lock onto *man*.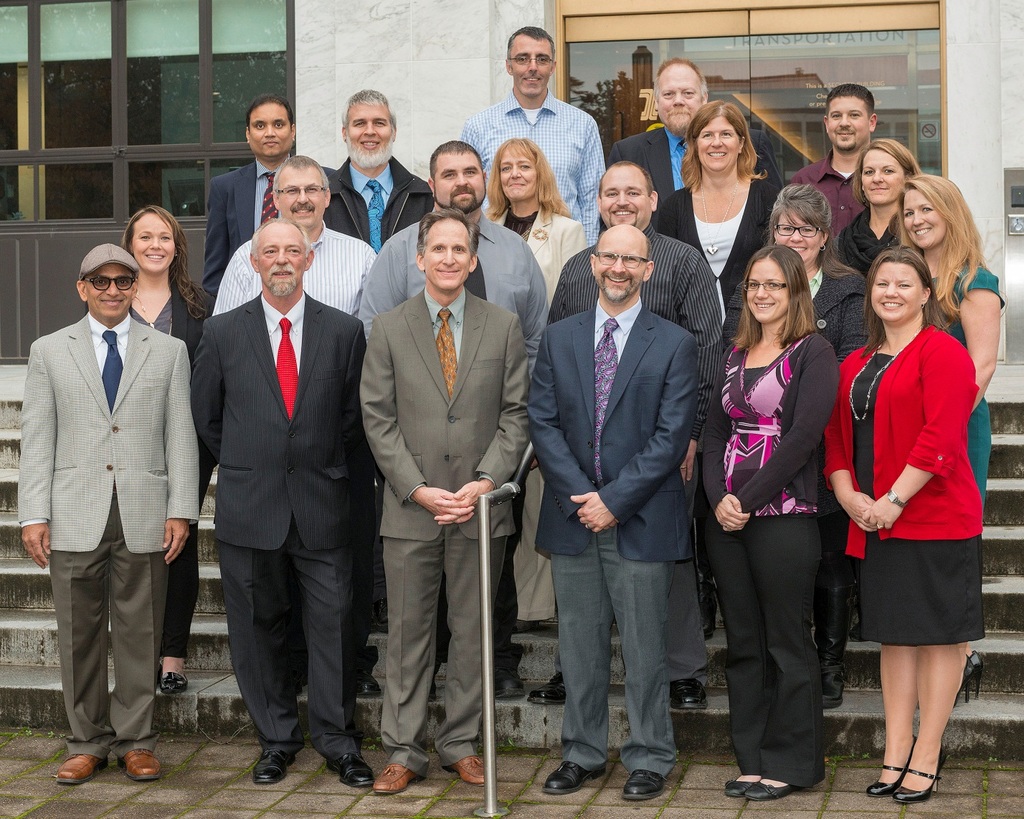
Locked: left=536, top=157, right=726, bottom=720.
